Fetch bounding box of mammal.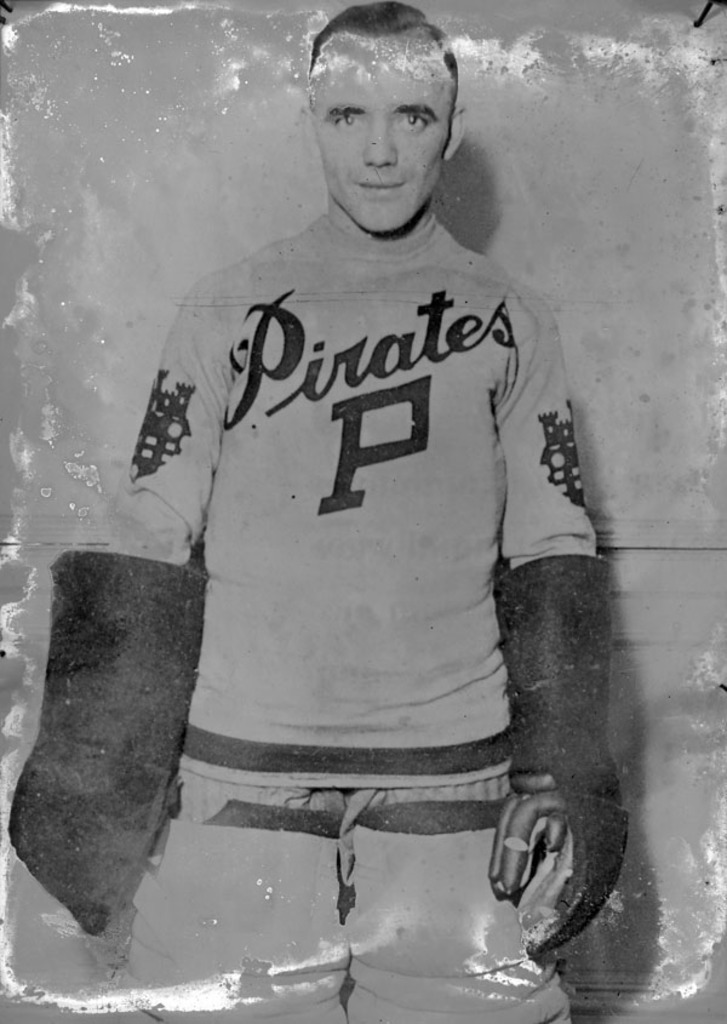
Bbox: region(98, 0, 628, 1023).
